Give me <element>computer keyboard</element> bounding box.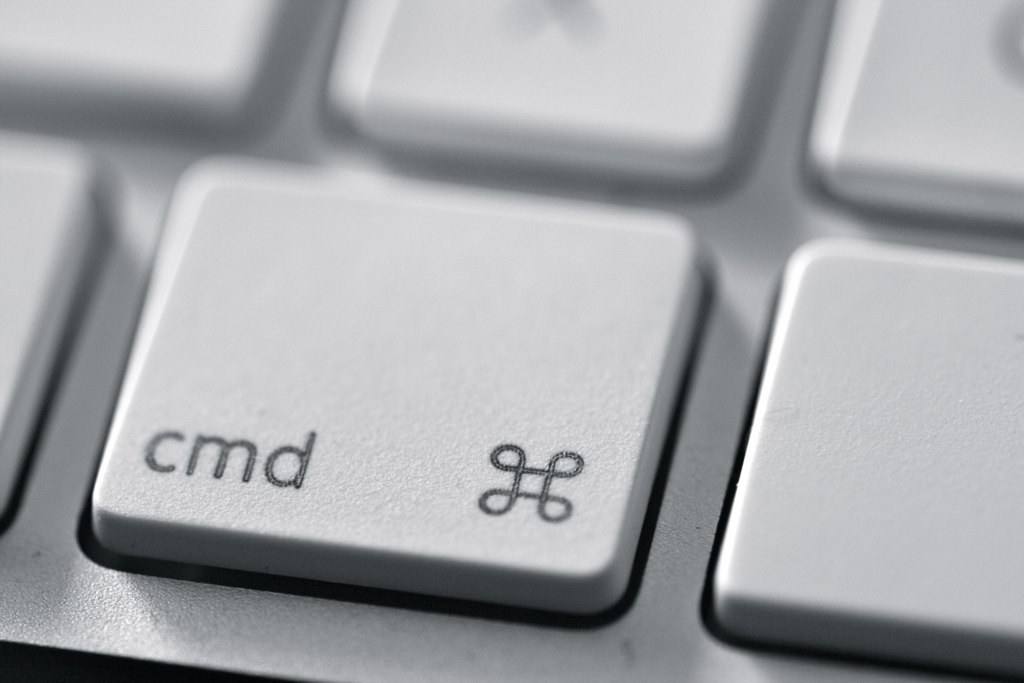
l=0, t=0, r=1023, b=682.
